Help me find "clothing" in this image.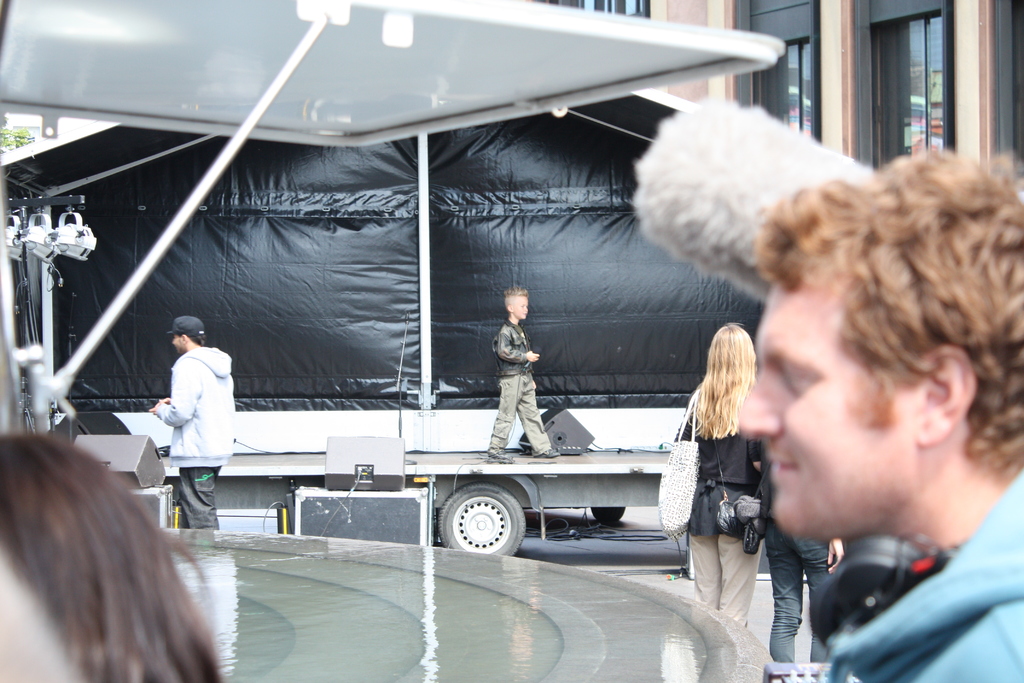
Found it: (487, 323, 556, 454).
